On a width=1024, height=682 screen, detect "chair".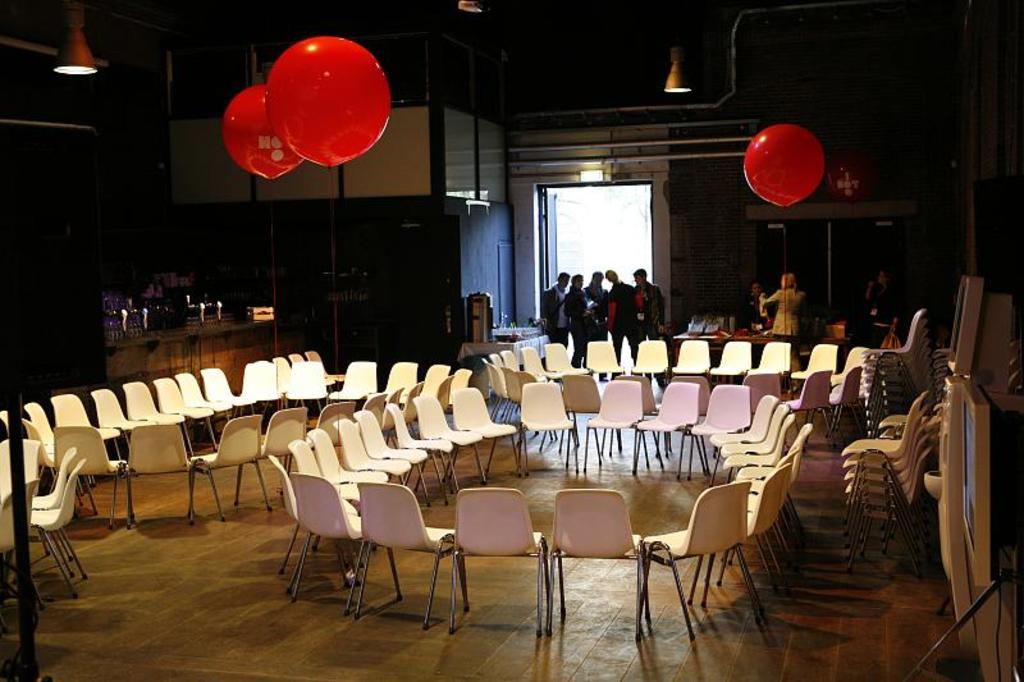
[273, 356, 293, 390].
